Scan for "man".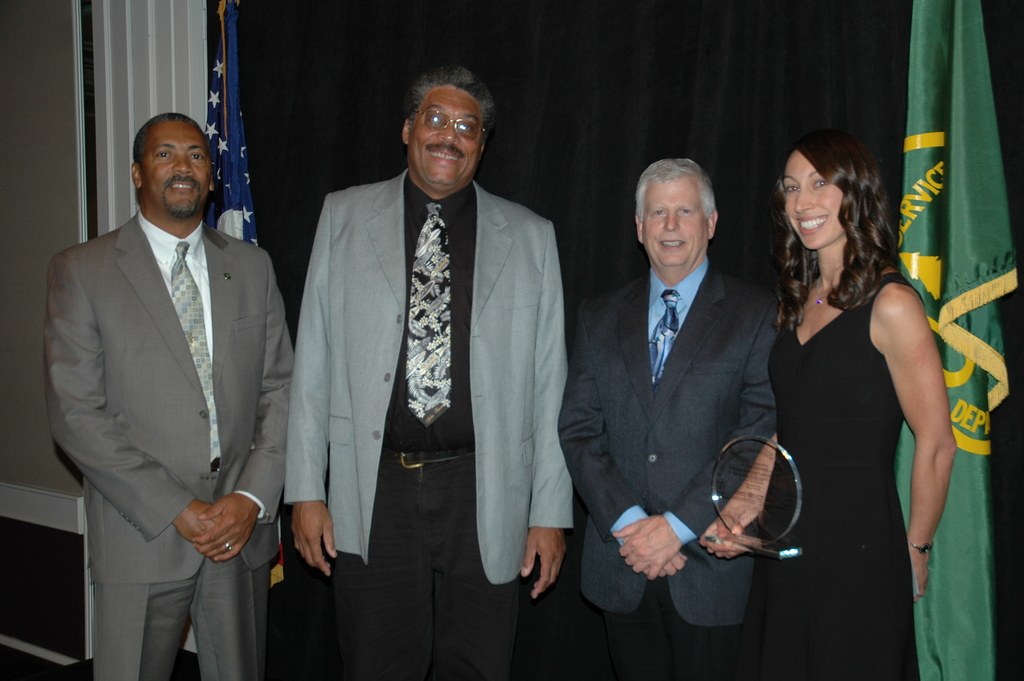
Scan result: bbox=[553, 159, 779, 680].
